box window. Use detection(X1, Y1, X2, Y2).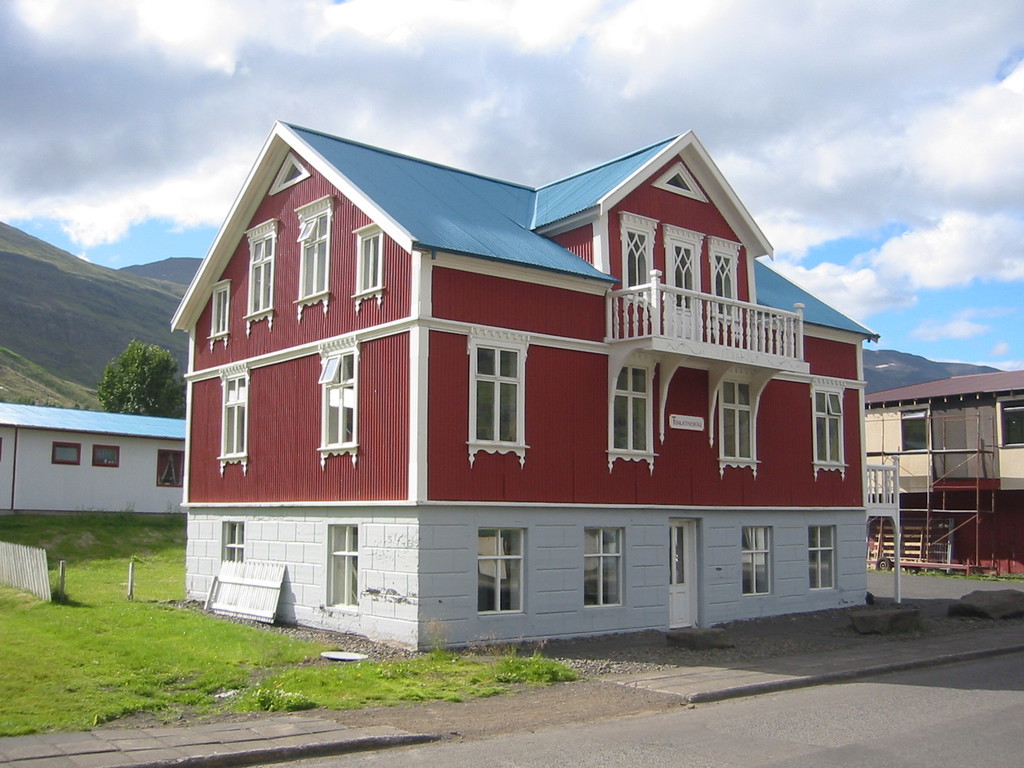
detection(582, 528, 629, 607).
